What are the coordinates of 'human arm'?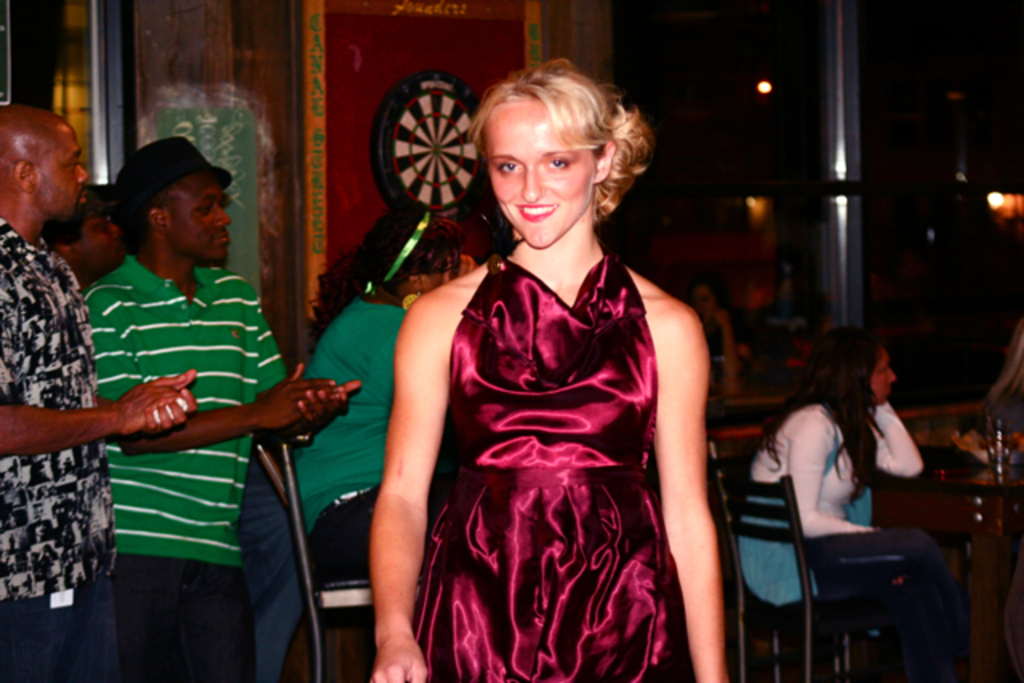
{"x1": 654, "y1": 310, "x2": 733, "y2": 681}.
